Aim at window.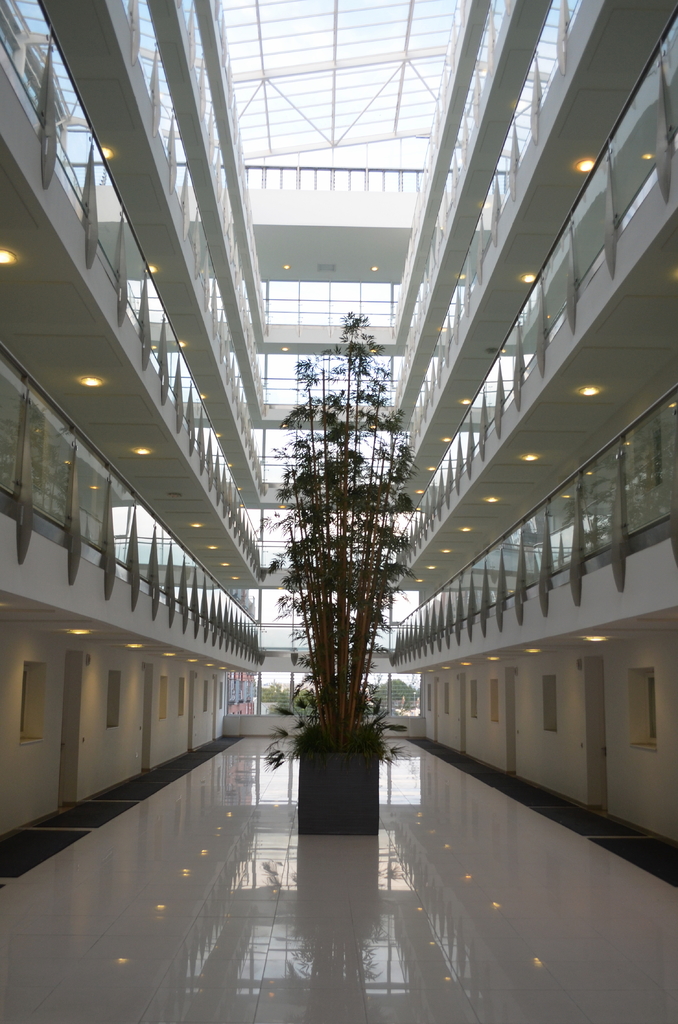
Aimed at Rect(544, 676, 551, 732).
